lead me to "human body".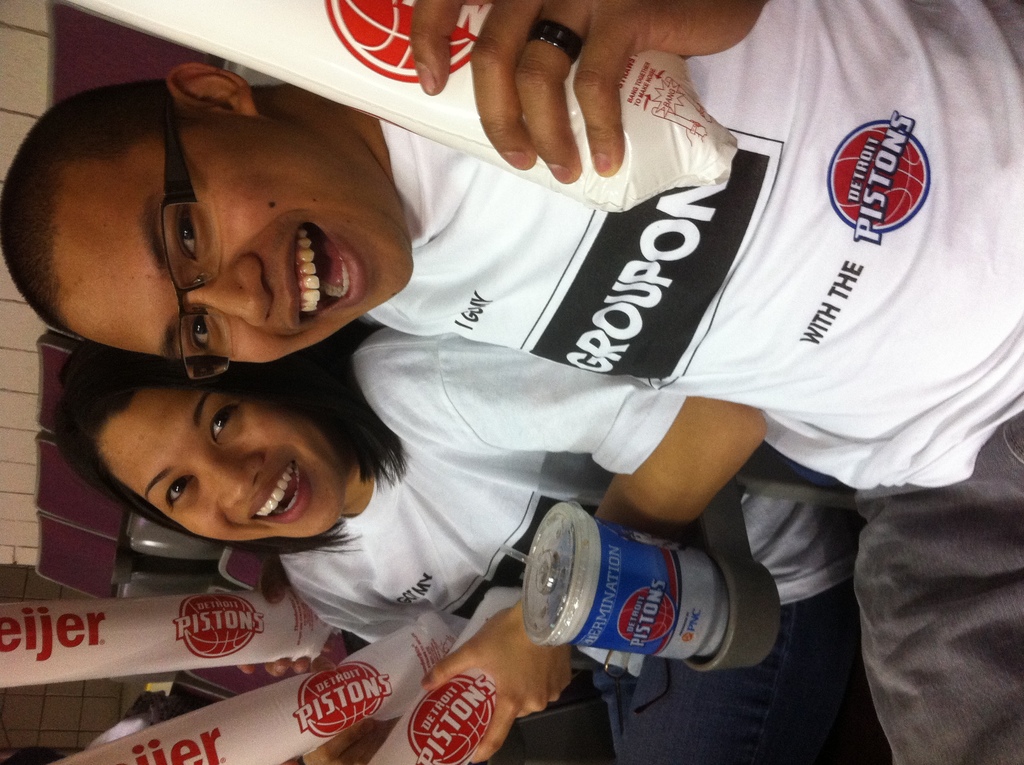
Lead to (left=0, top=0, right=1023, bottom=764).
